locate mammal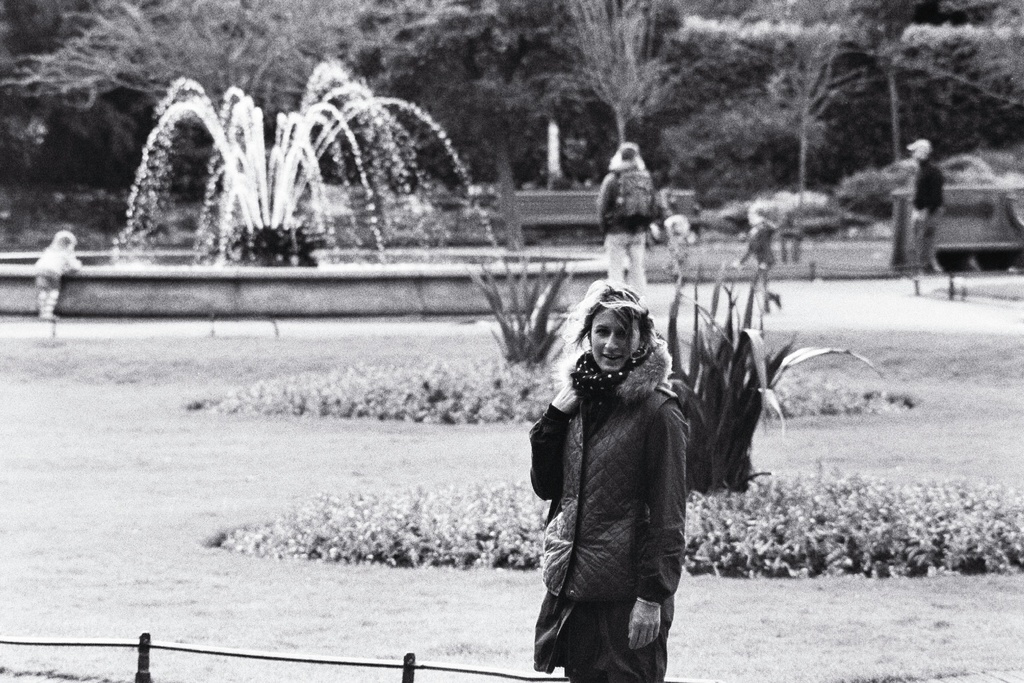
select_region(598, 139, 662, 292)
